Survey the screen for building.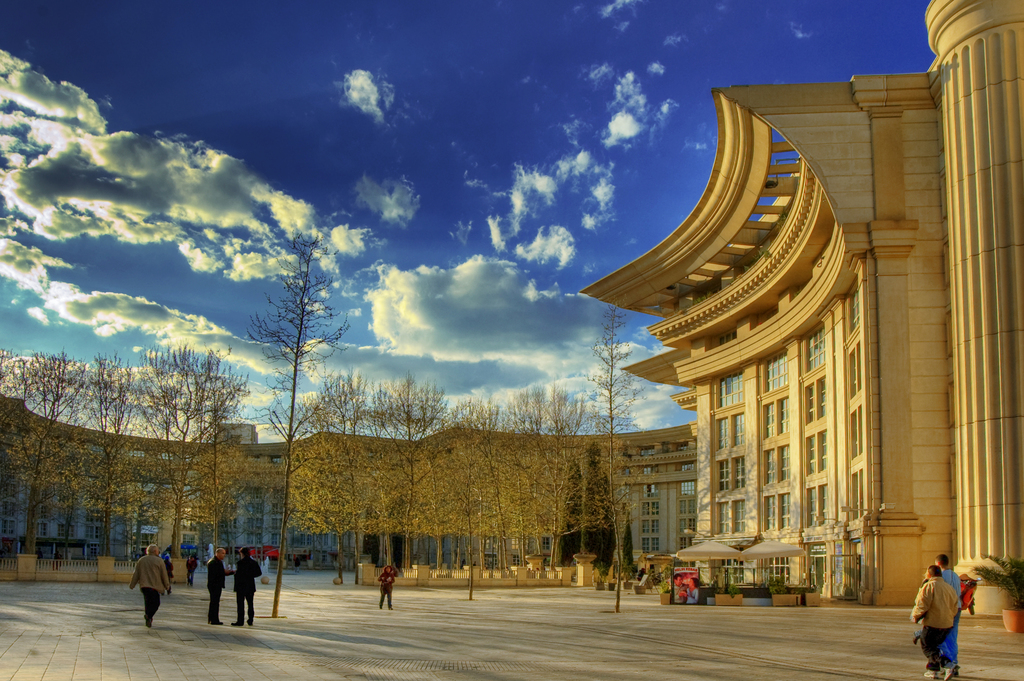
Survey found: l=582, t=2, r=1023, b=618.
